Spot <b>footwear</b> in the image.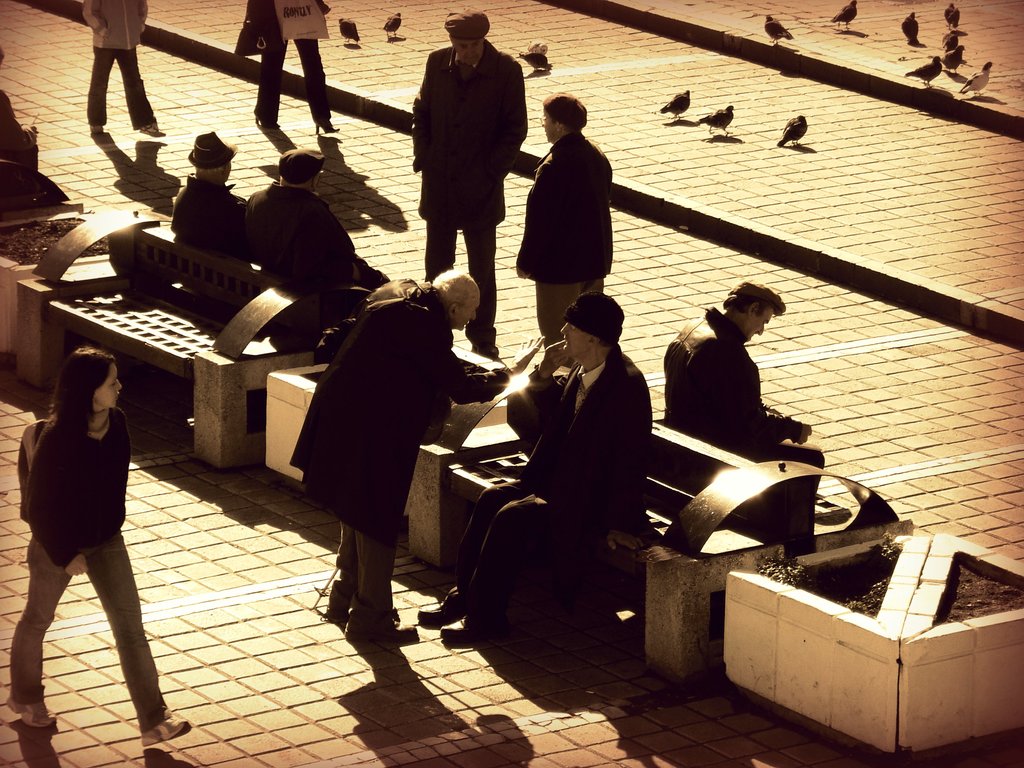
<b>footwear</b> found at pyautogui.locateOnScreen(133, 114, 165, 136).
